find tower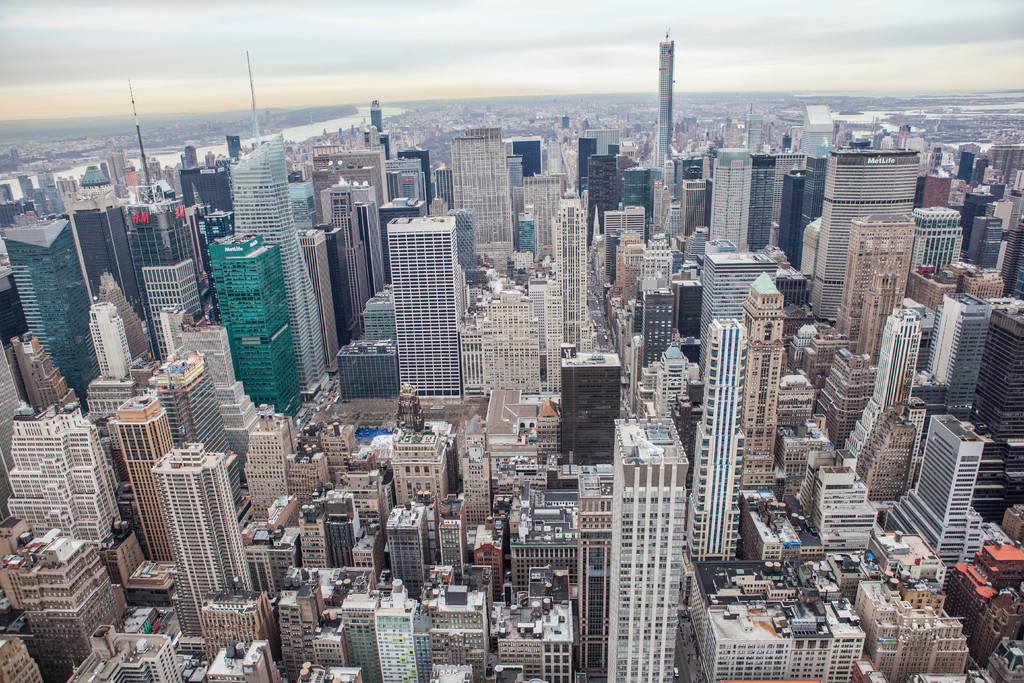
[67, 205, 152, 361]
